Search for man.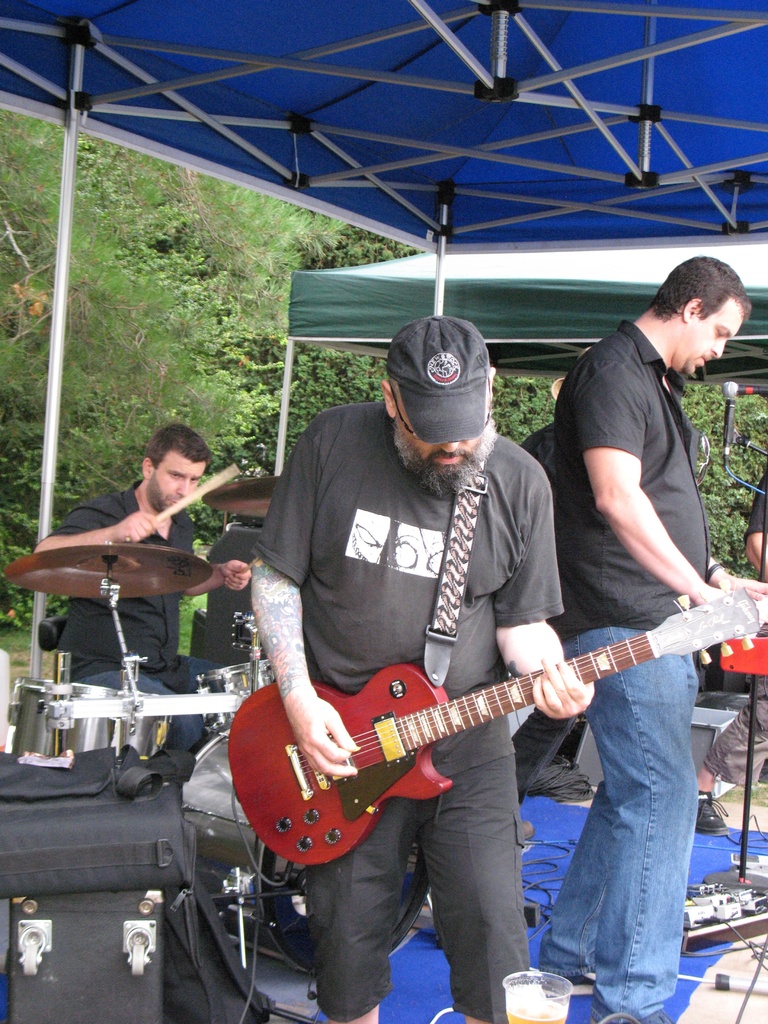
Found at 545/250/767/1023.
